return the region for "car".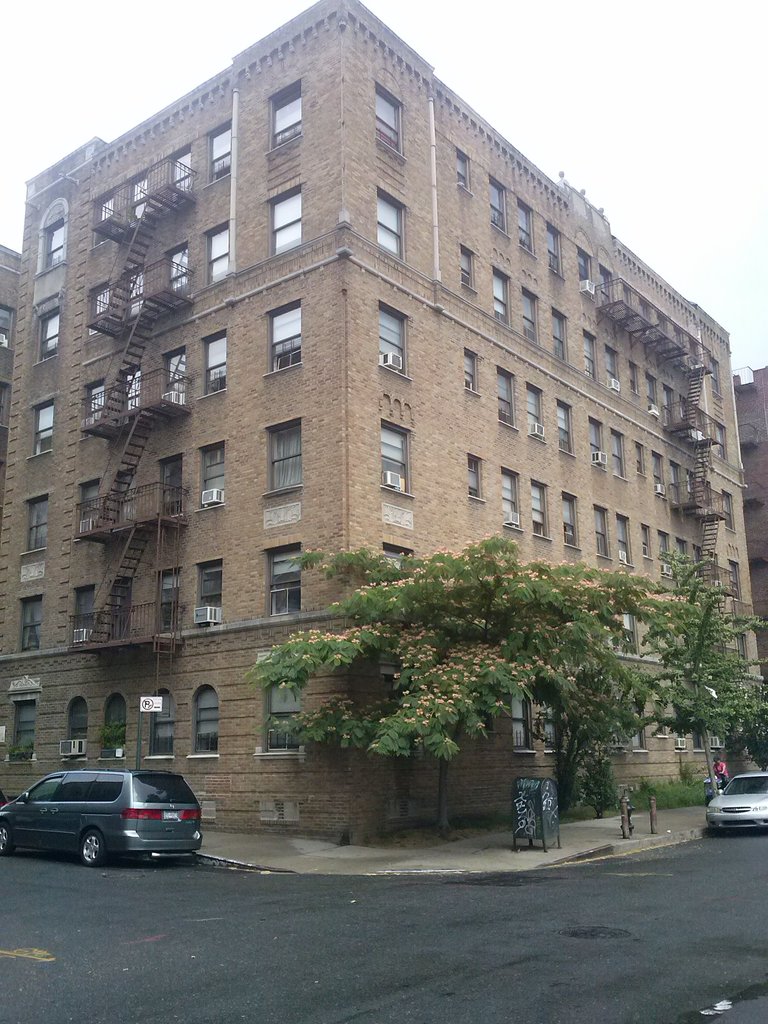
(x1=12, y1=760, x2=214, y2=868).
